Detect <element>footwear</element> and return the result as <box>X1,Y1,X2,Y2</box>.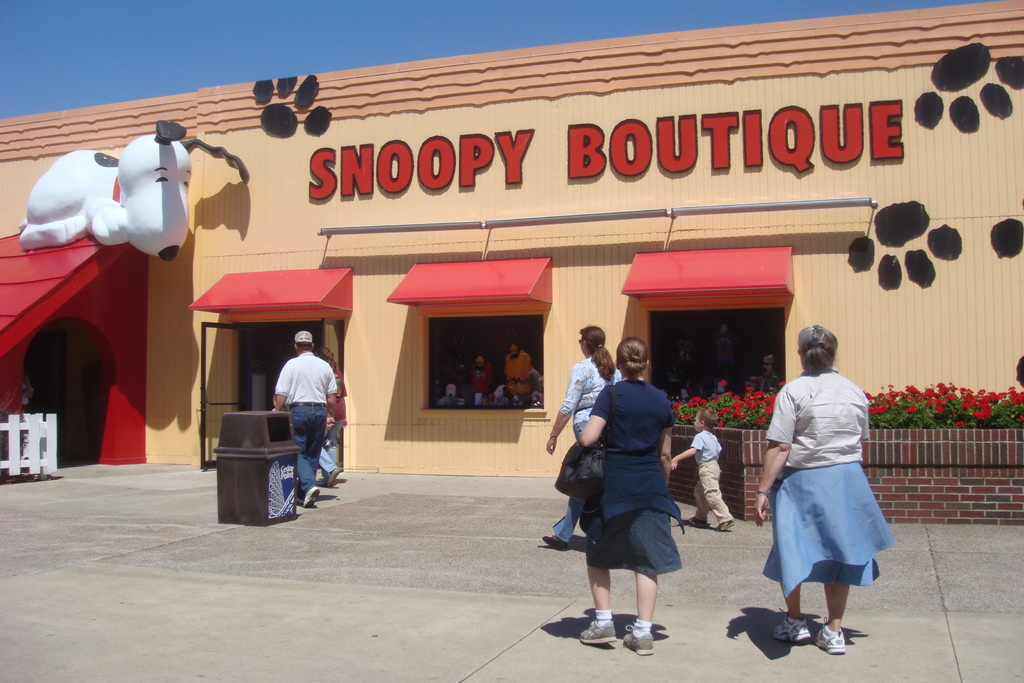
<box>542,532,568,551</box>.
